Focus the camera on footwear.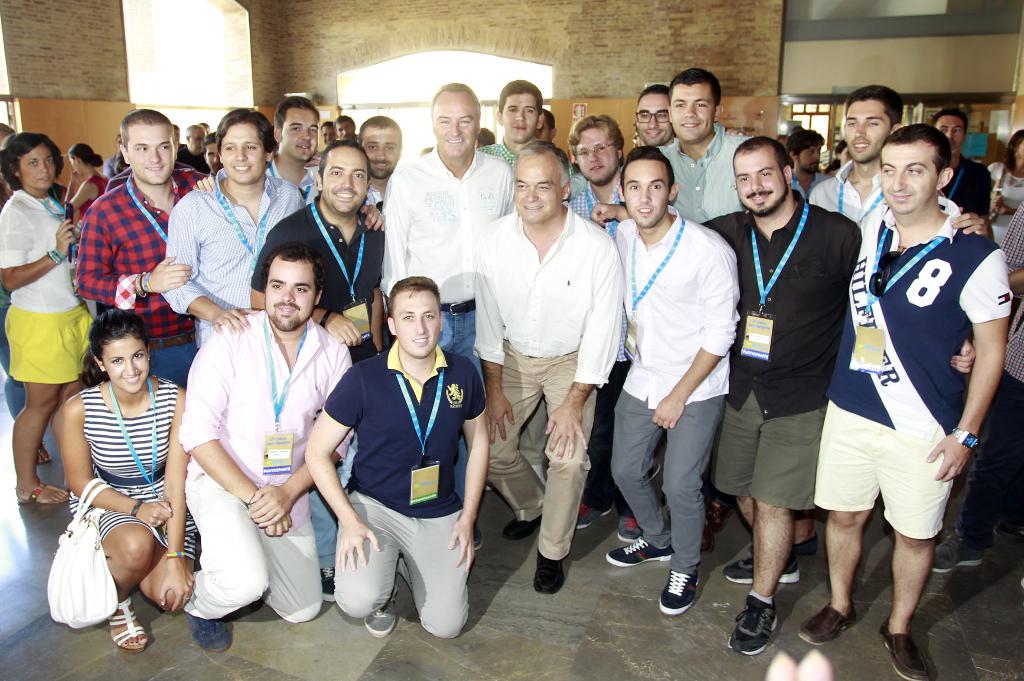
Focus region: detection(797, 598, 856, 646).
